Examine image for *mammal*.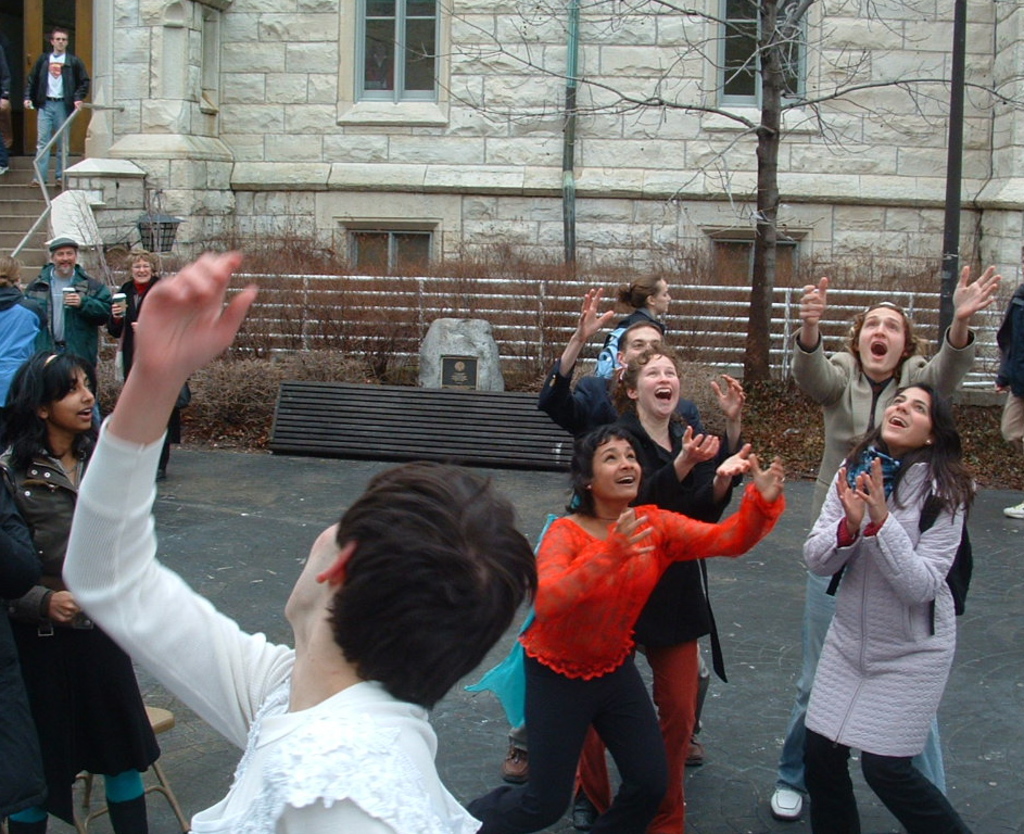
Examination result: bbox(464, 422, 787, 833).
